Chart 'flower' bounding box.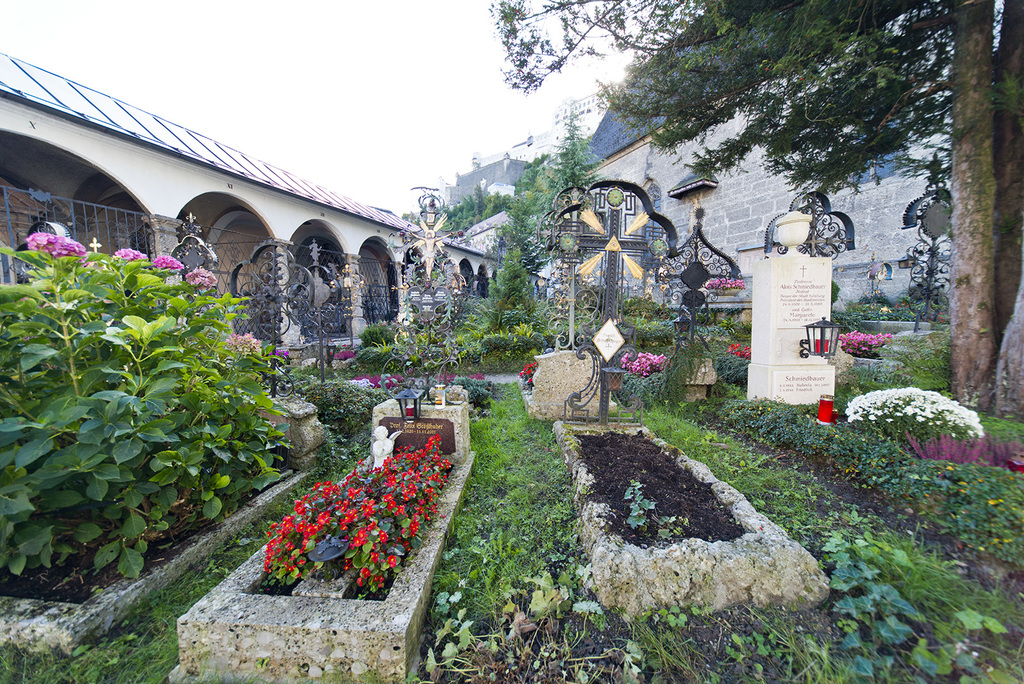
Charted: x1=182 y1=266 x2=209 y2=288.
